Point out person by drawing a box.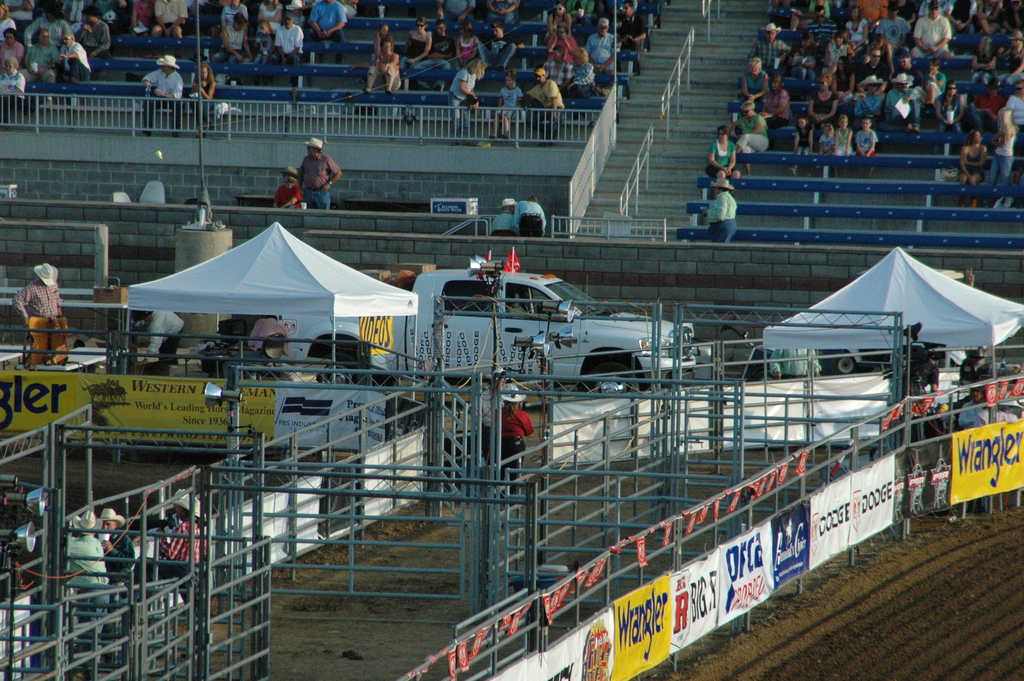
135:54:191:133.
